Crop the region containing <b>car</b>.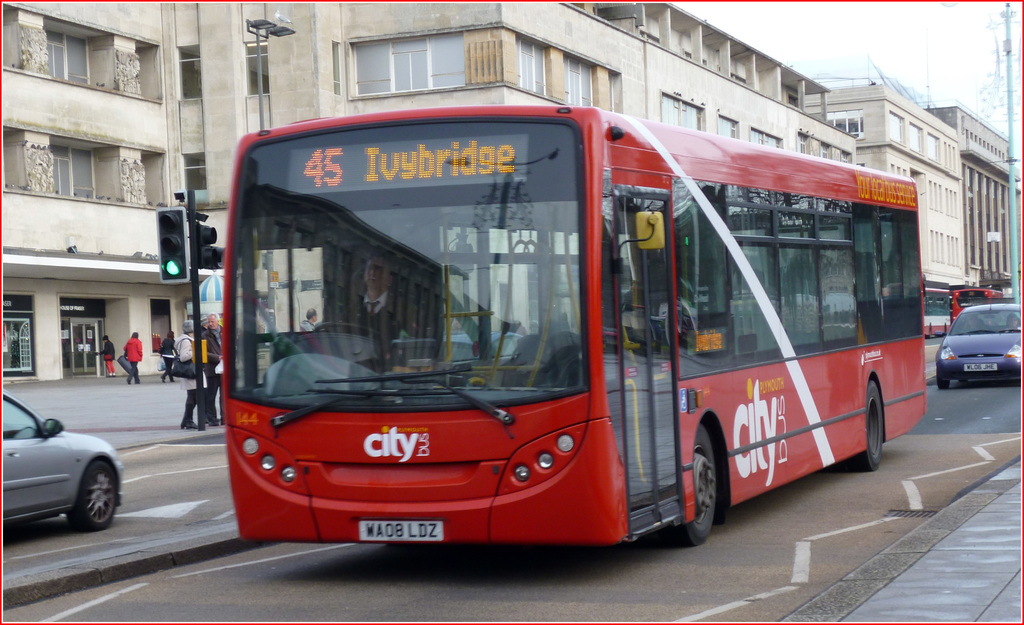
Crop region: [x1=938, y1=298, x2=1023, y2=390].
